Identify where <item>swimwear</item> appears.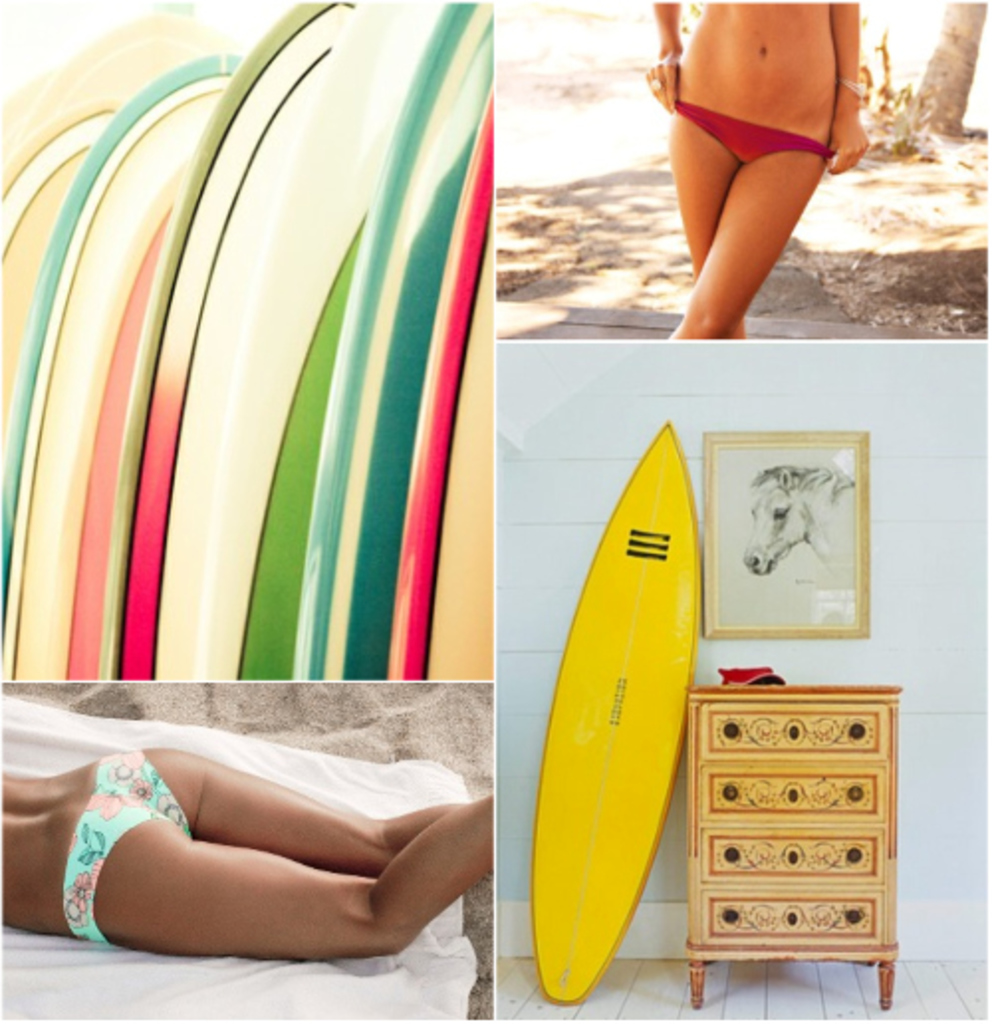
Appears at locate(58, 750, 192, 951).
